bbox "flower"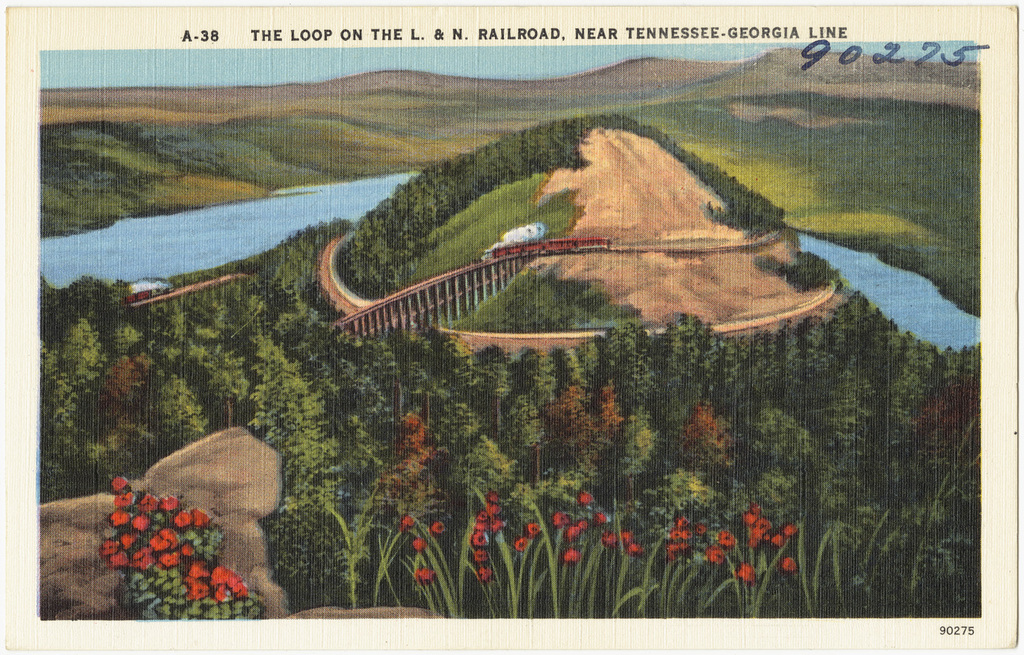
Rect(704, 544, 729, 566)
